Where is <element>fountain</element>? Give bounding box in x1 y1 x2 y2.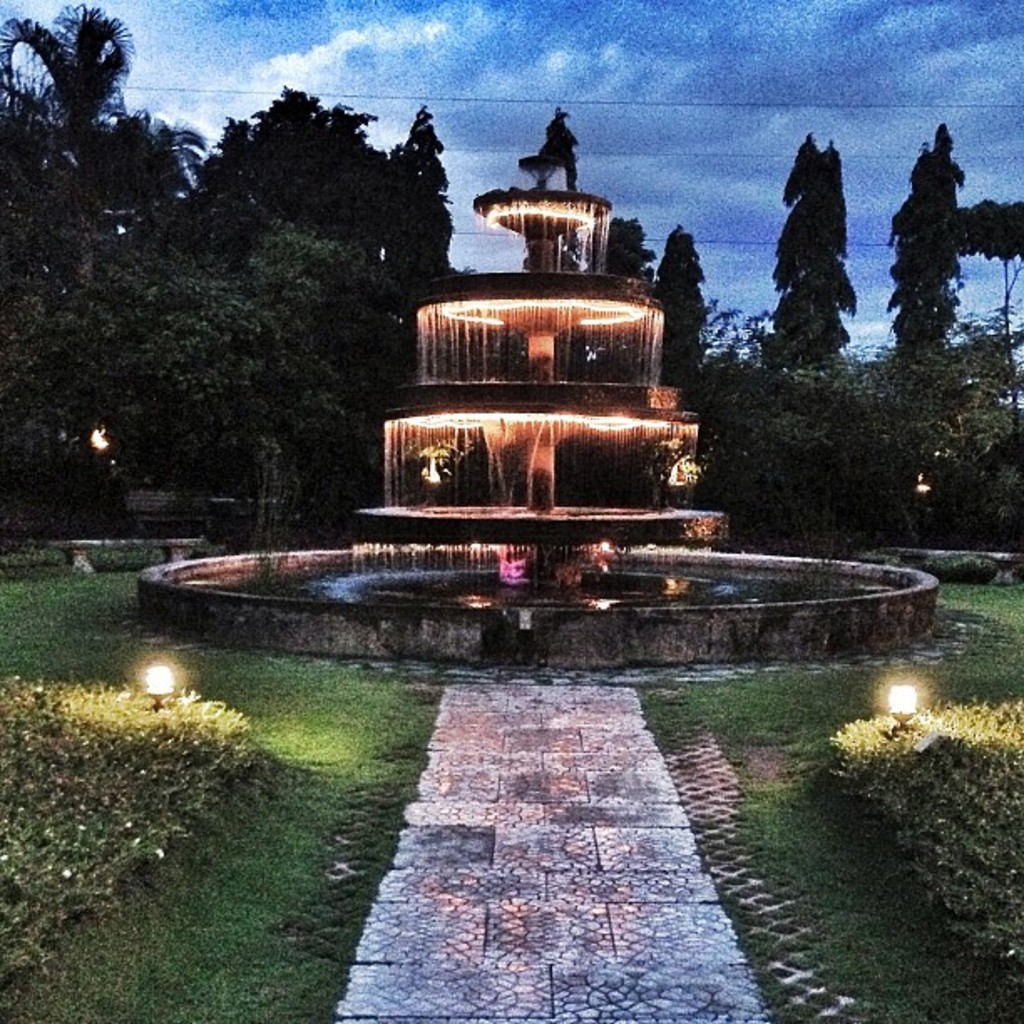
169 300 949 689.
